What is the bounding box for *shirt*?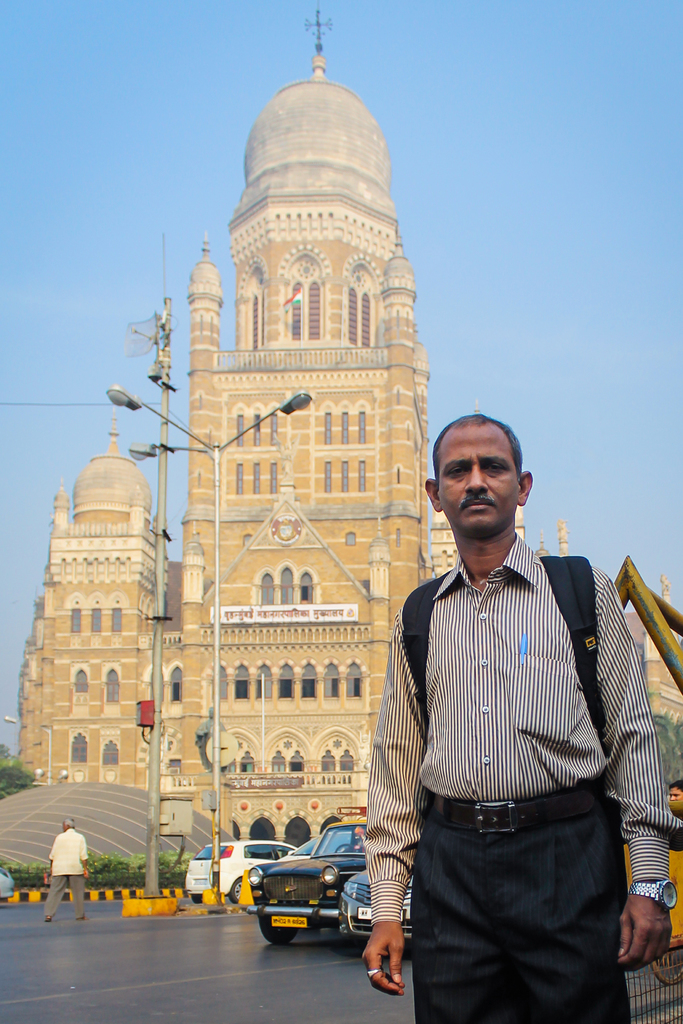
bbox=(50, 831, 94, 881).
